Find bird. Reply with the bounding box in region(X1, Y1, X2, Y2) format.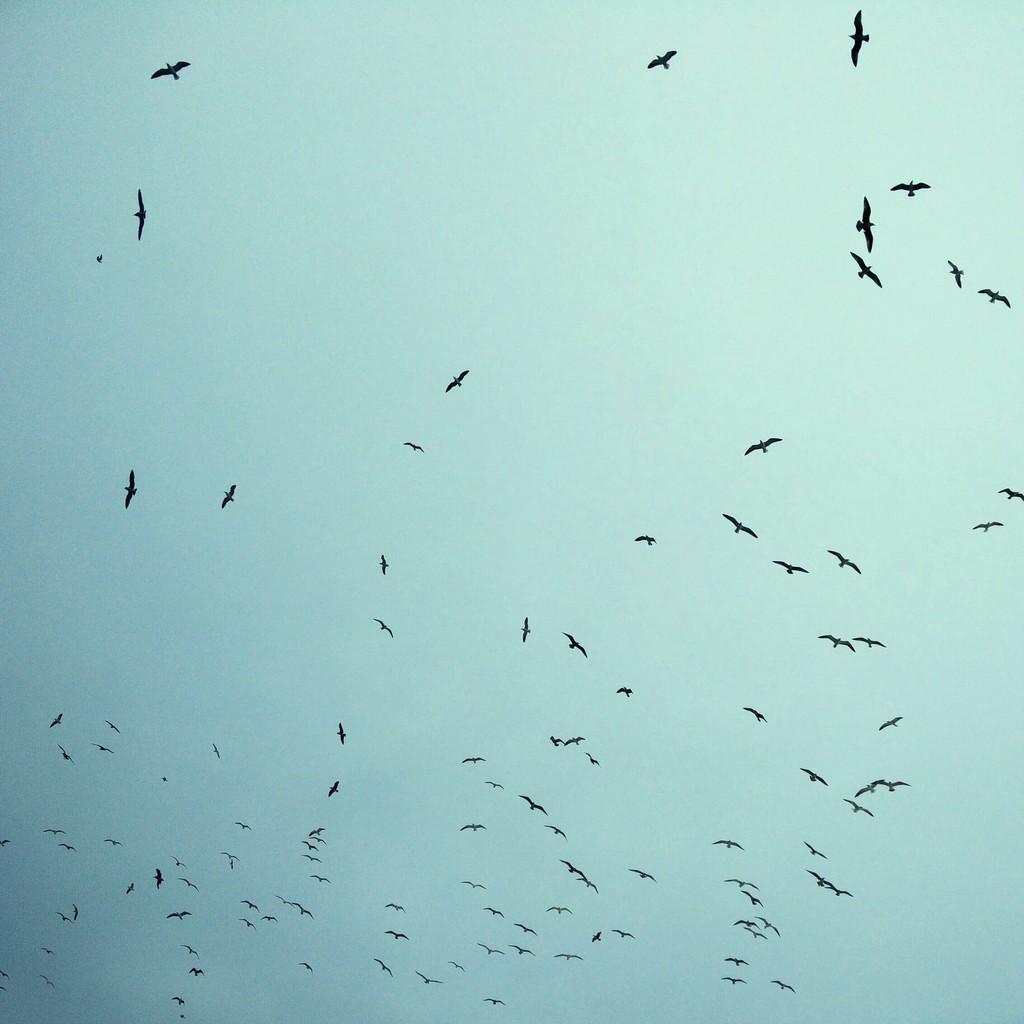
region(636, 35, 683, 77).
